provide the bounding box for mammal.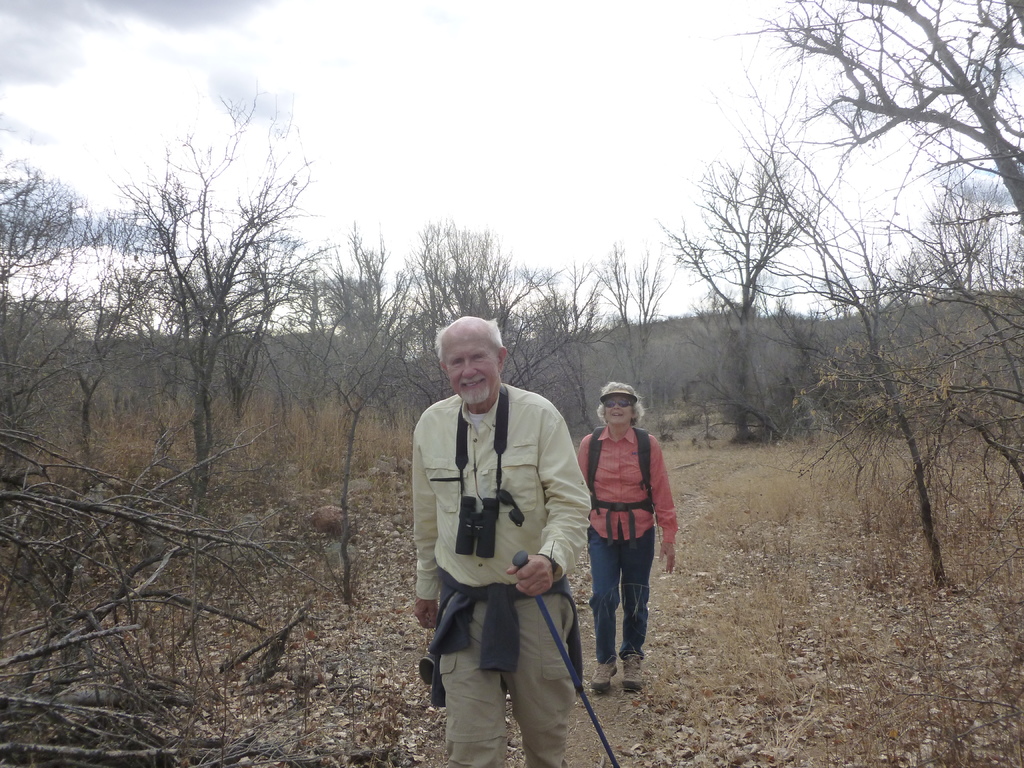
575/383/689/691.
